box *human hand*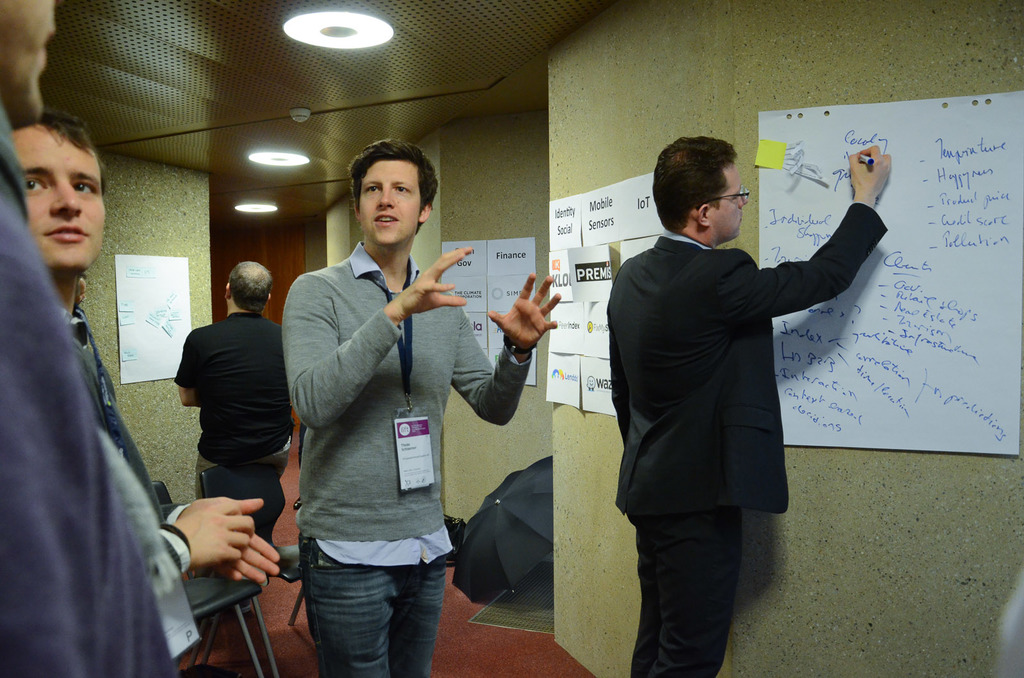
pyautogui.locateOnScreen(214, 500, 282, 587)
